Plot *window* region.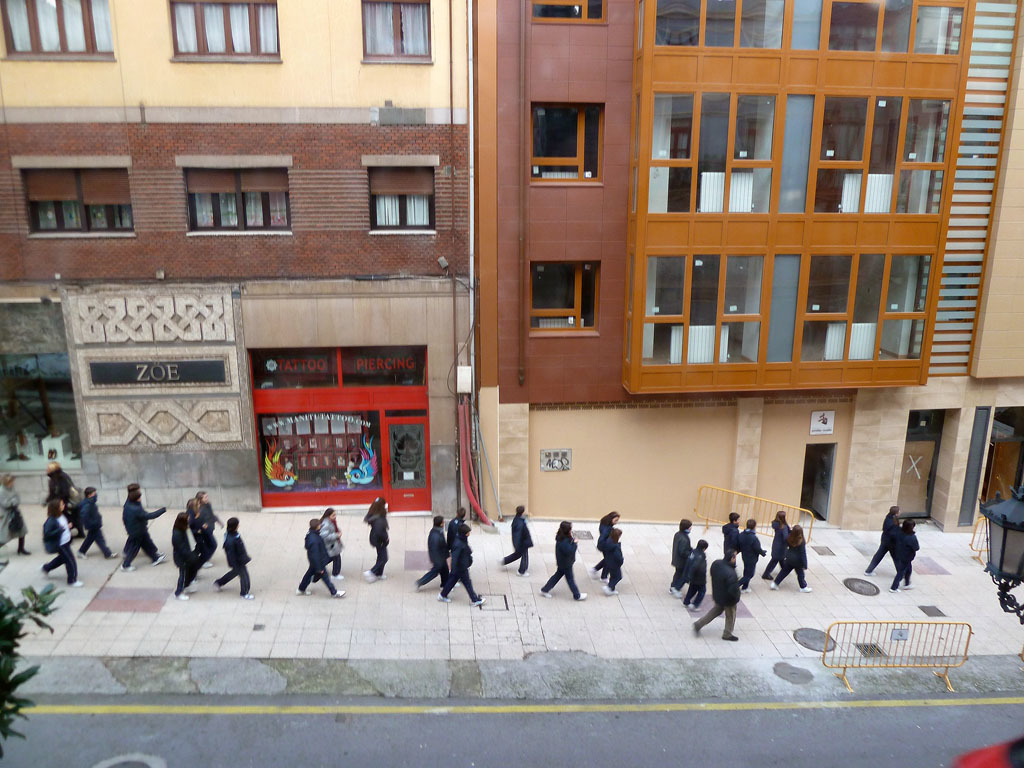
Plotted at box(649, 0, 976, 58).
